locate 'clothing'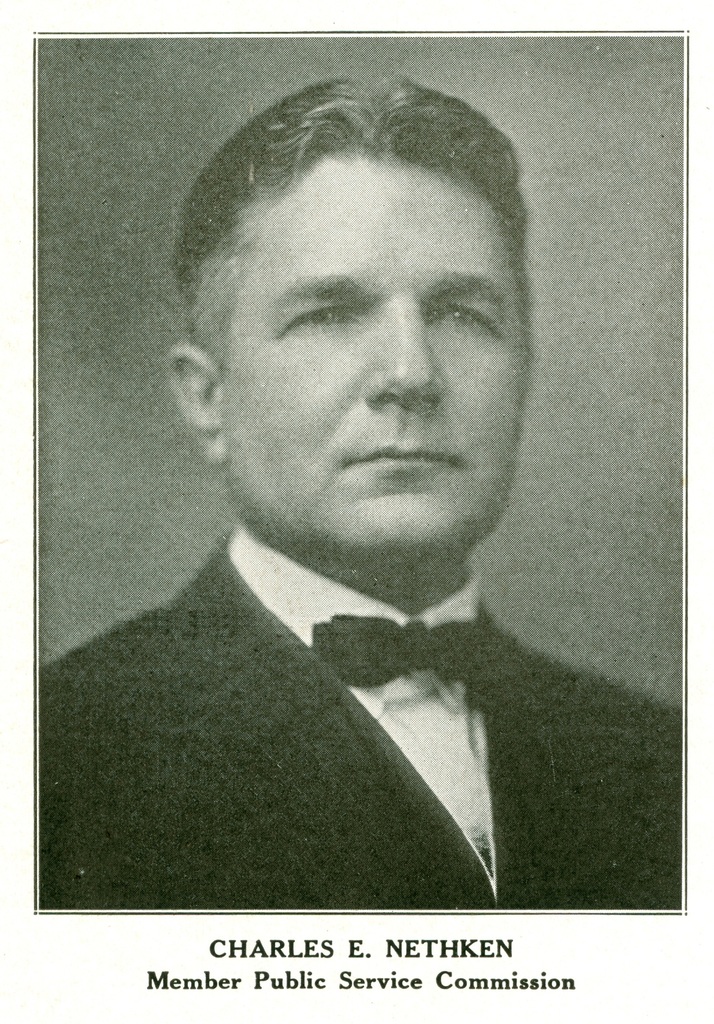
[left=38, top=508, right=688, bottom=921]
